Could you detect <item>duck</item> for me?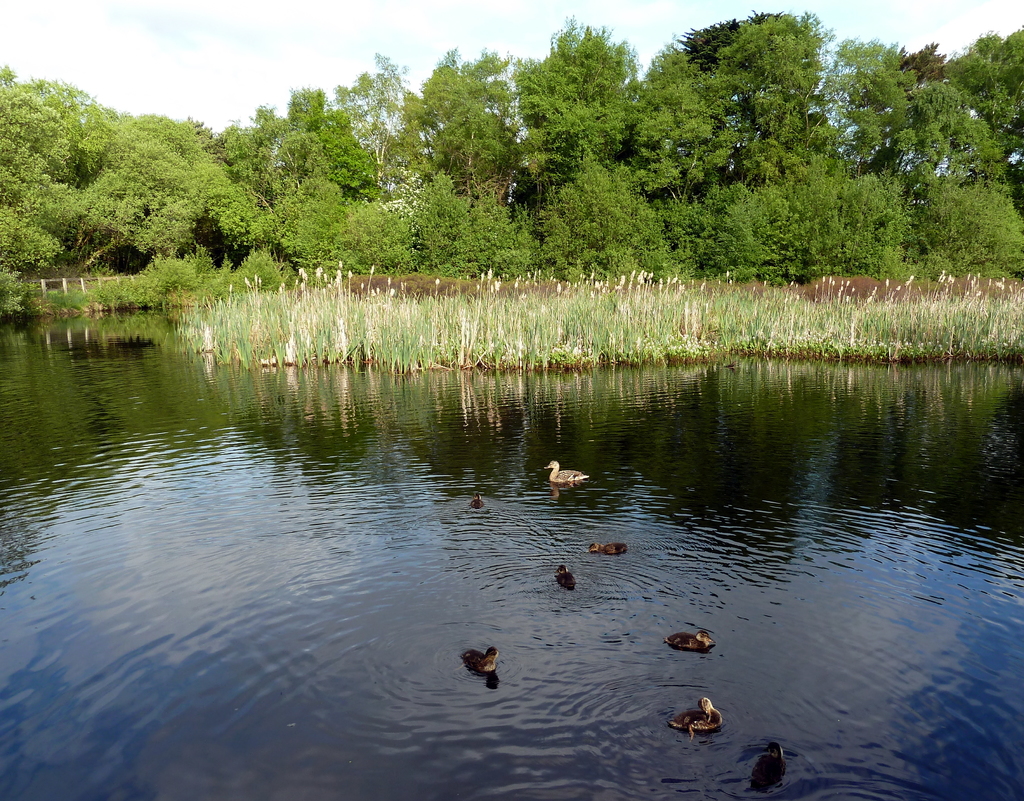
Detection result: (552, 489, 563, 505).
